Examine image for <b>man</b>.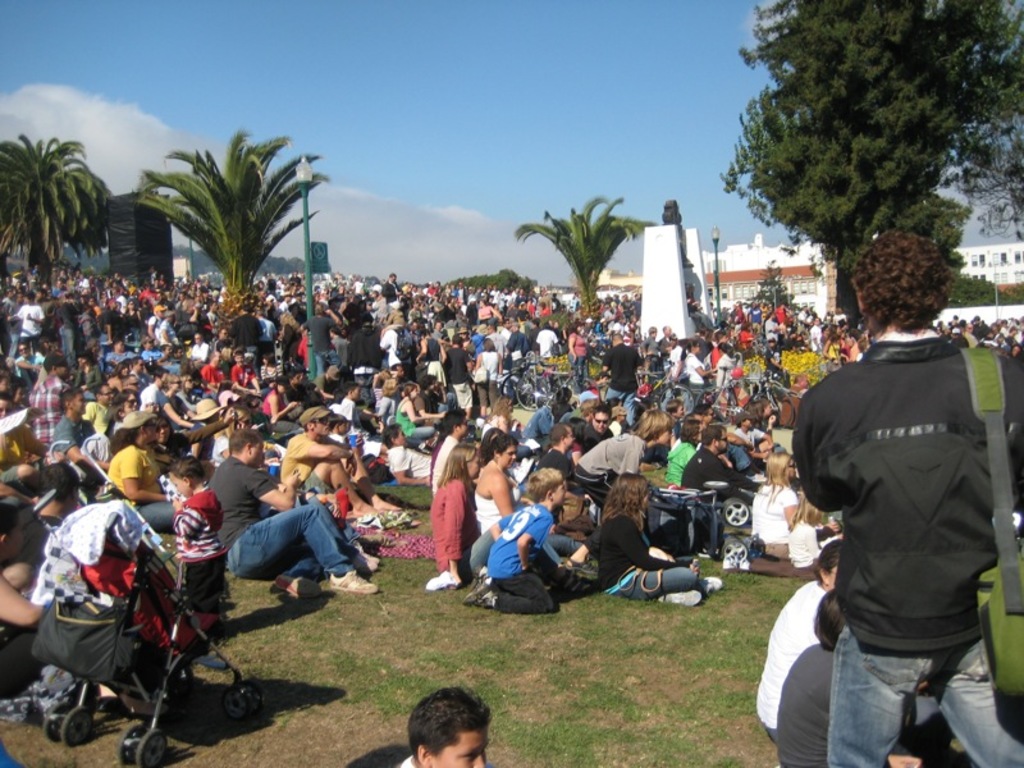
Examination result: pyautogui.locateOnScreen(13, 340, 44, 388).
